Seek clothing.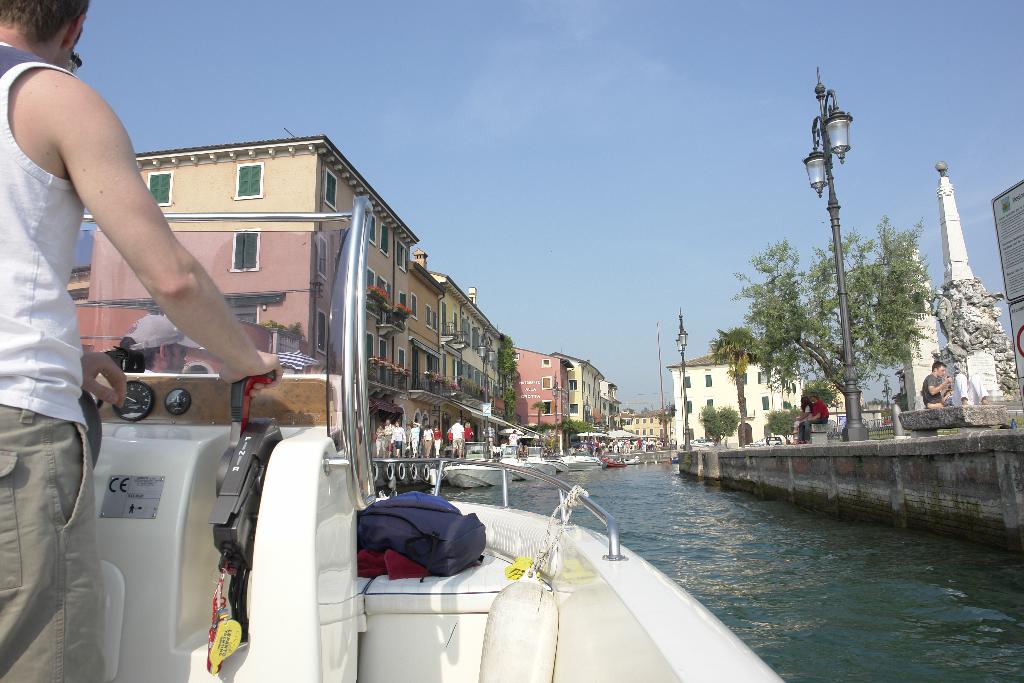
[x1=920, y1=371, x2=945, y2=405].
